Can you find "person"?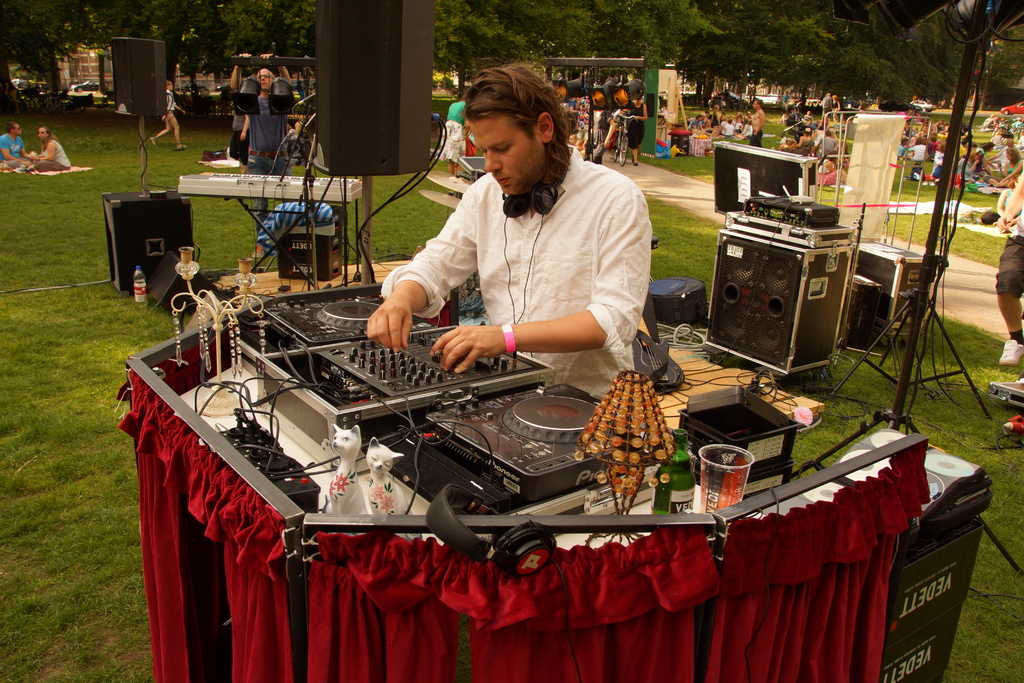
Yes, bounding box: l=155, t=84, r=189, b=150.
